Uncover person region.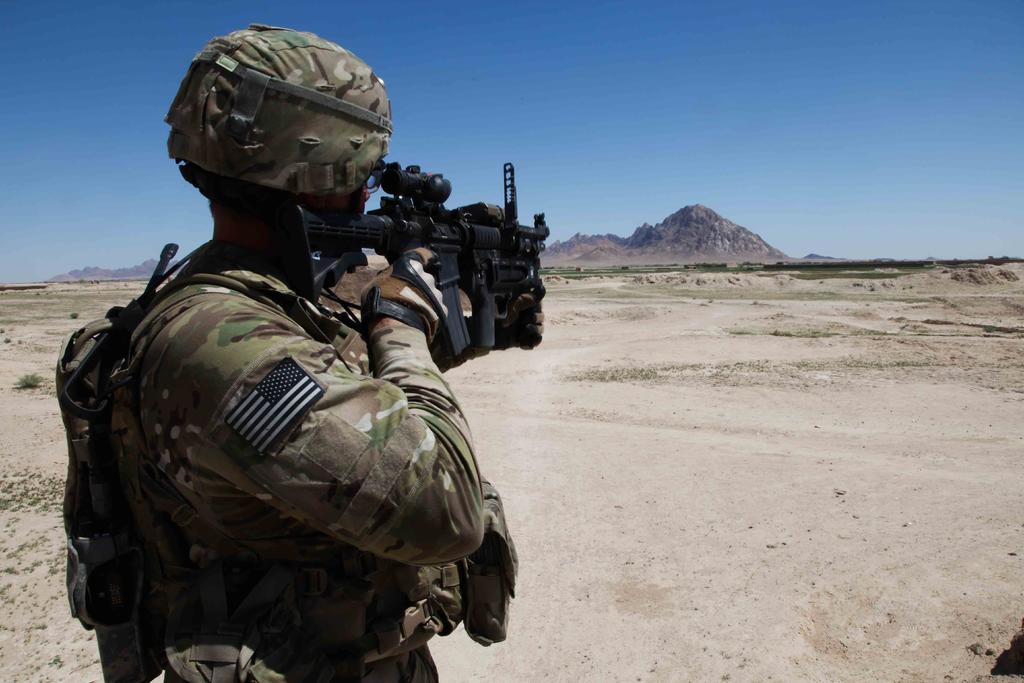
Uncovered: x1=40, y1=67, x2=486, y2=682.
